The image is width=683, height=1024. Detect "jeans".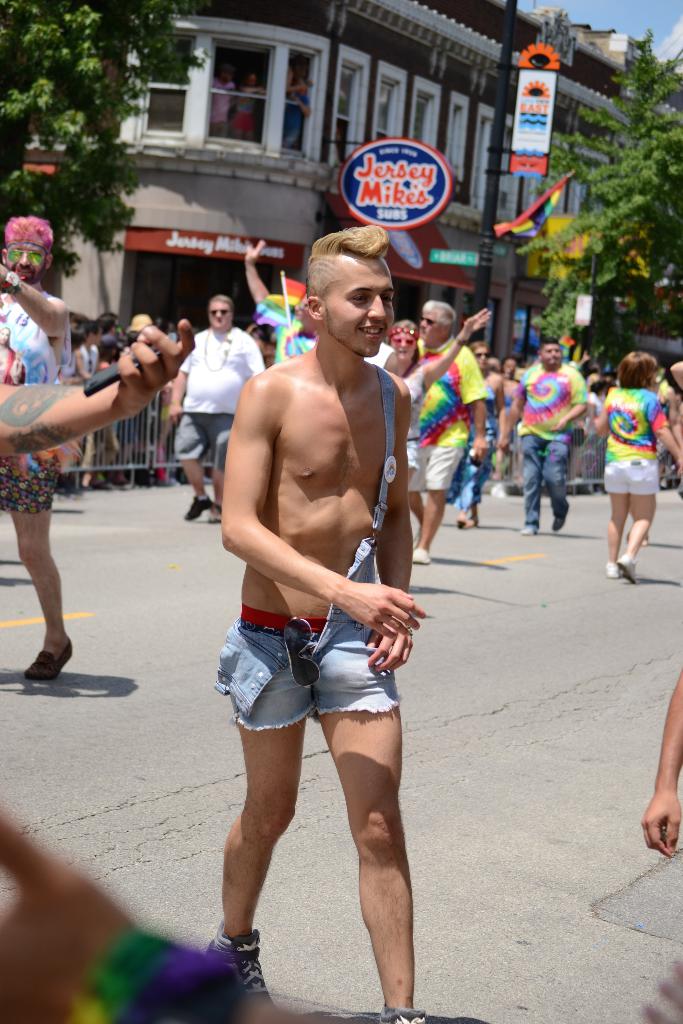
Detection: left=217, top=626, right=404, bottom=732.
